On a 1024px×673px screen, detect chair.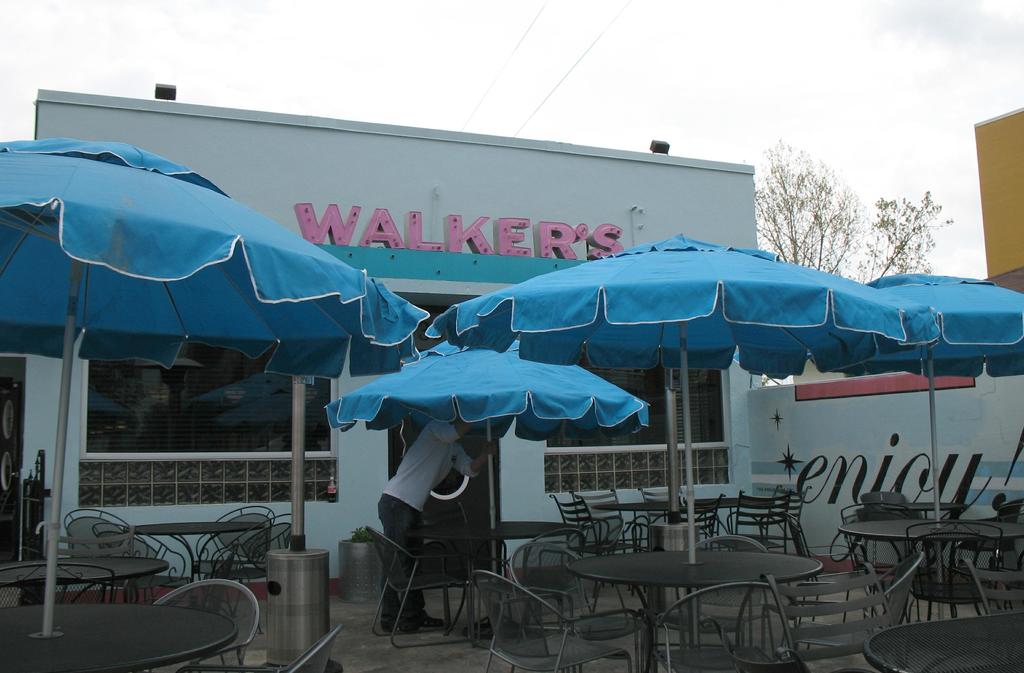
left=39, top=520, right=135, bottom=608.
